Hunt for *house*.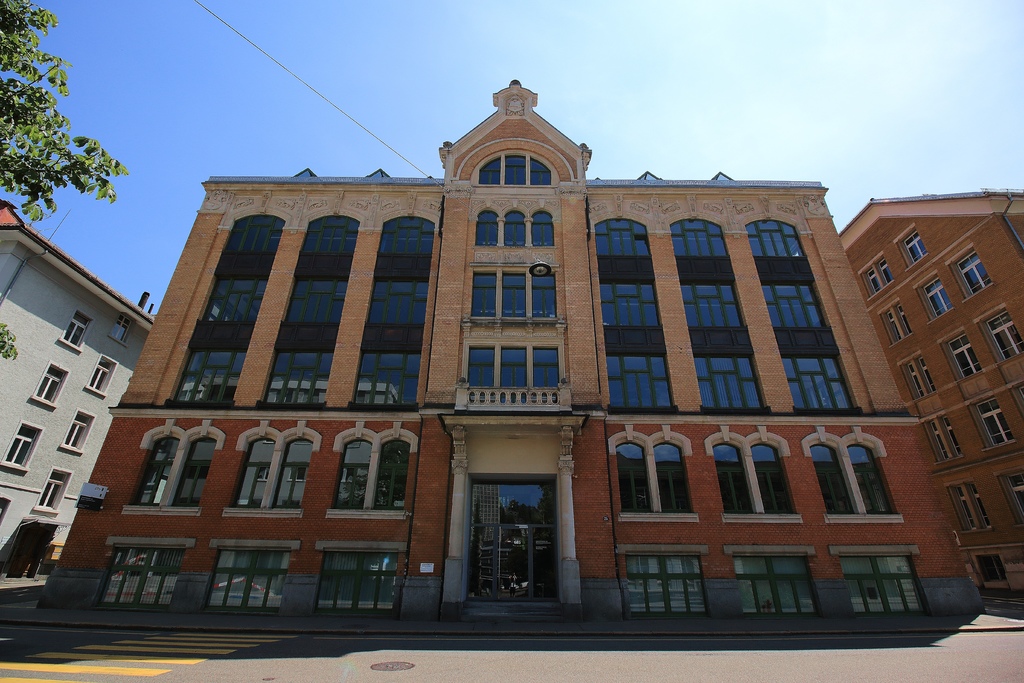
Hunted down at (828,193,1023,625).
